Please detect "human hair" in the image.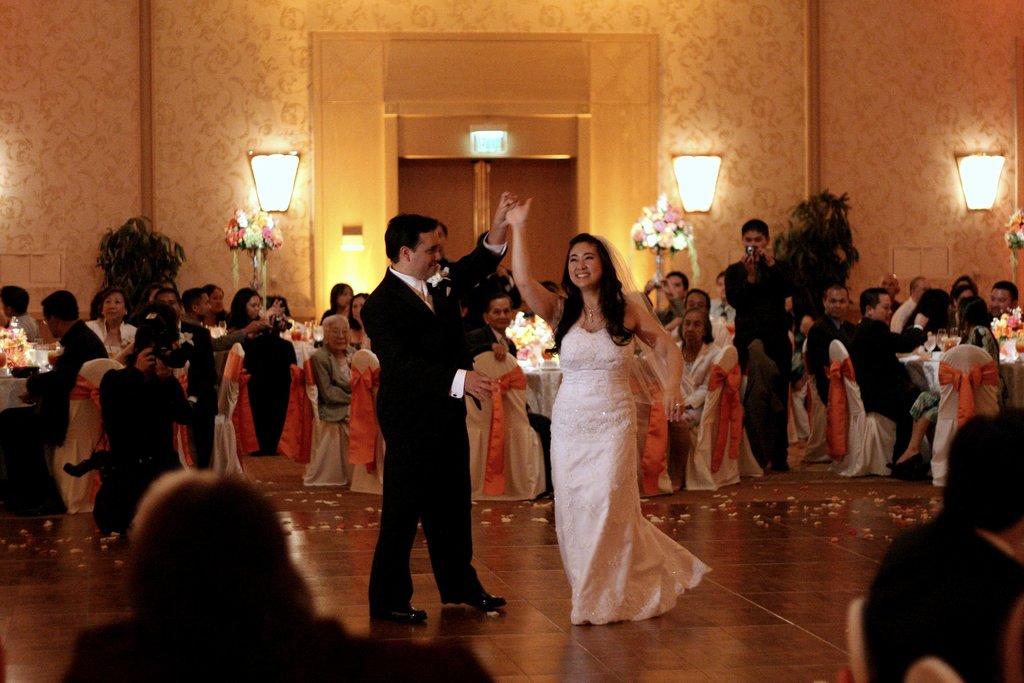
(956,293,990,334).
